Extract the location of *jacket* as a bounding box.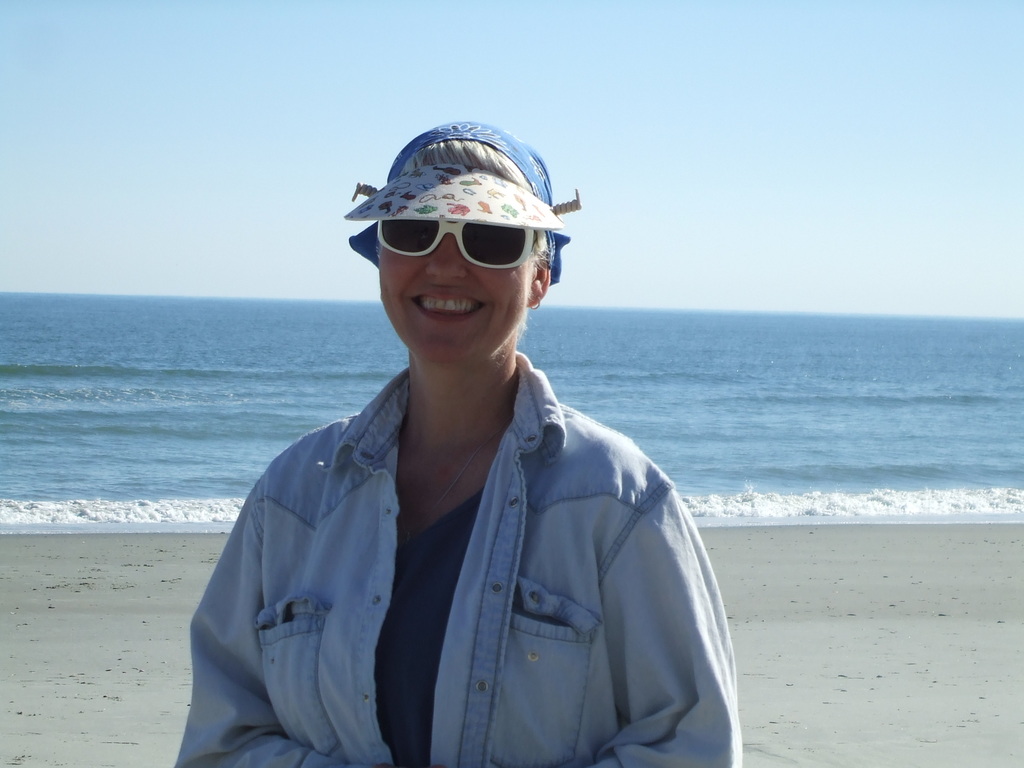
169:283:741:767.
